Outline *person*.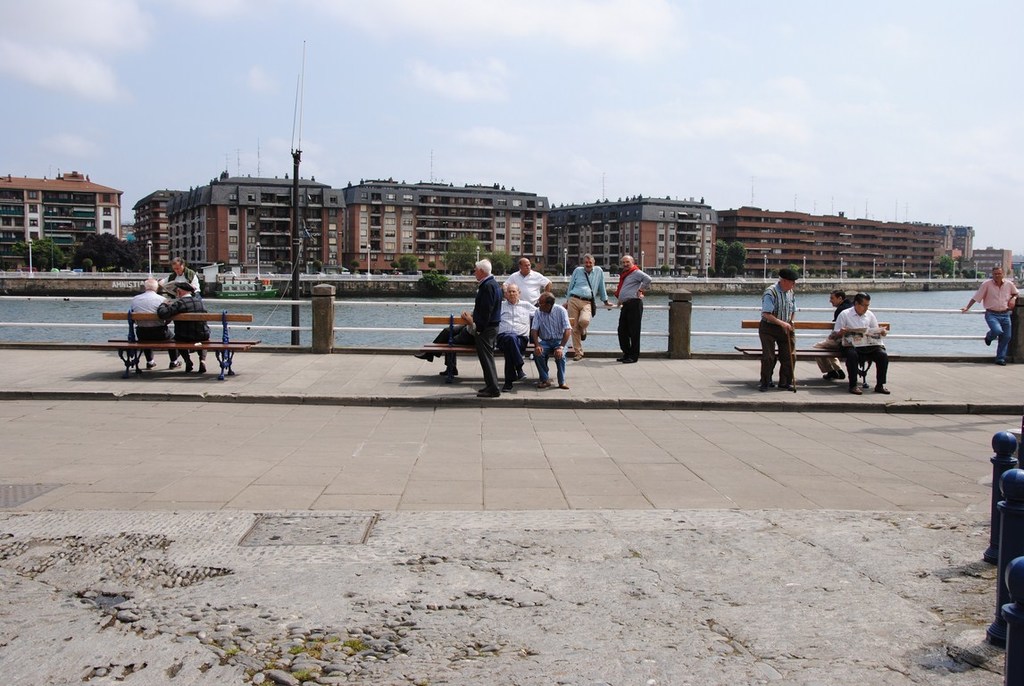
Outline: rect(958, 264, 1020, 365).
